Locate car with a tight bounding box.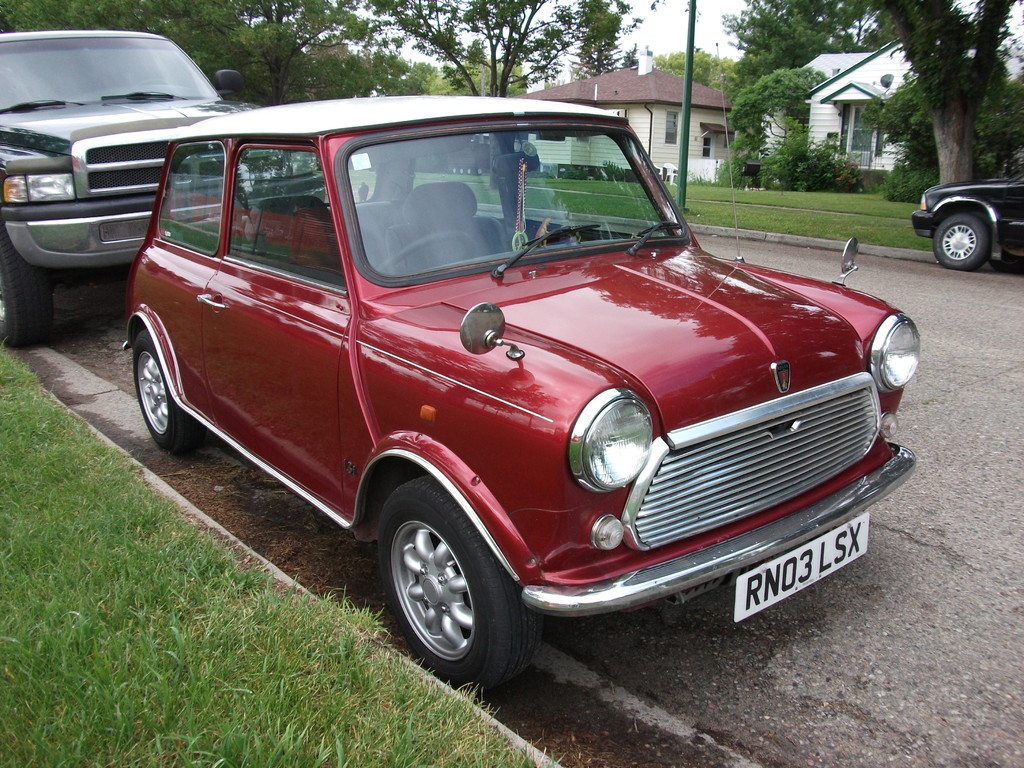
x1=116 y1=93 x2=923 y2=700.
